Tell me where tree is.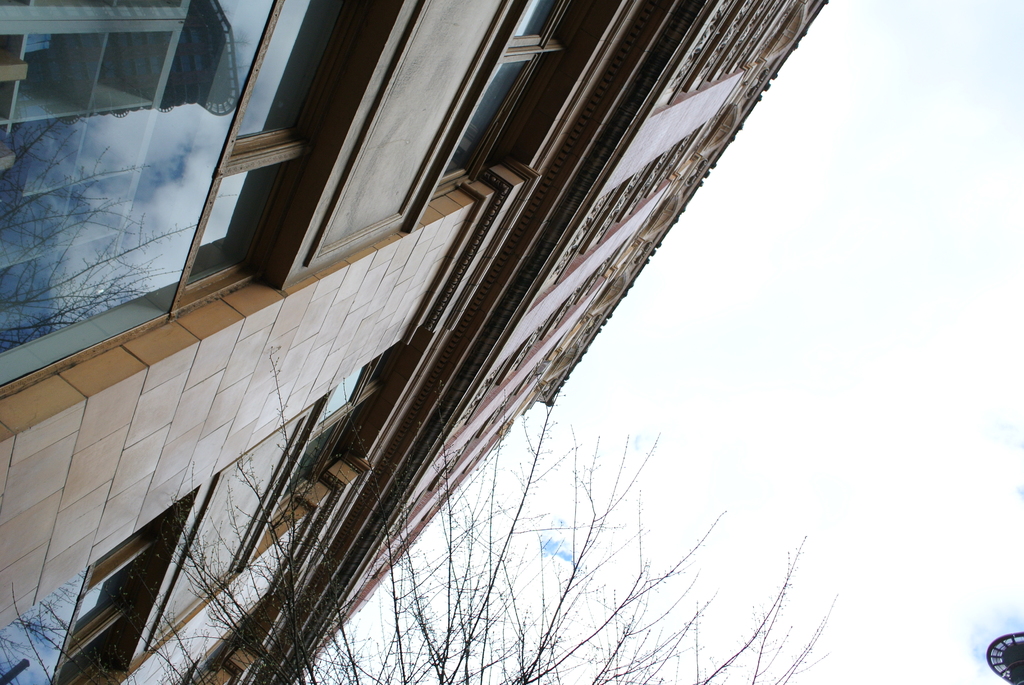
tree is at region(120, 342, 840, 684).
